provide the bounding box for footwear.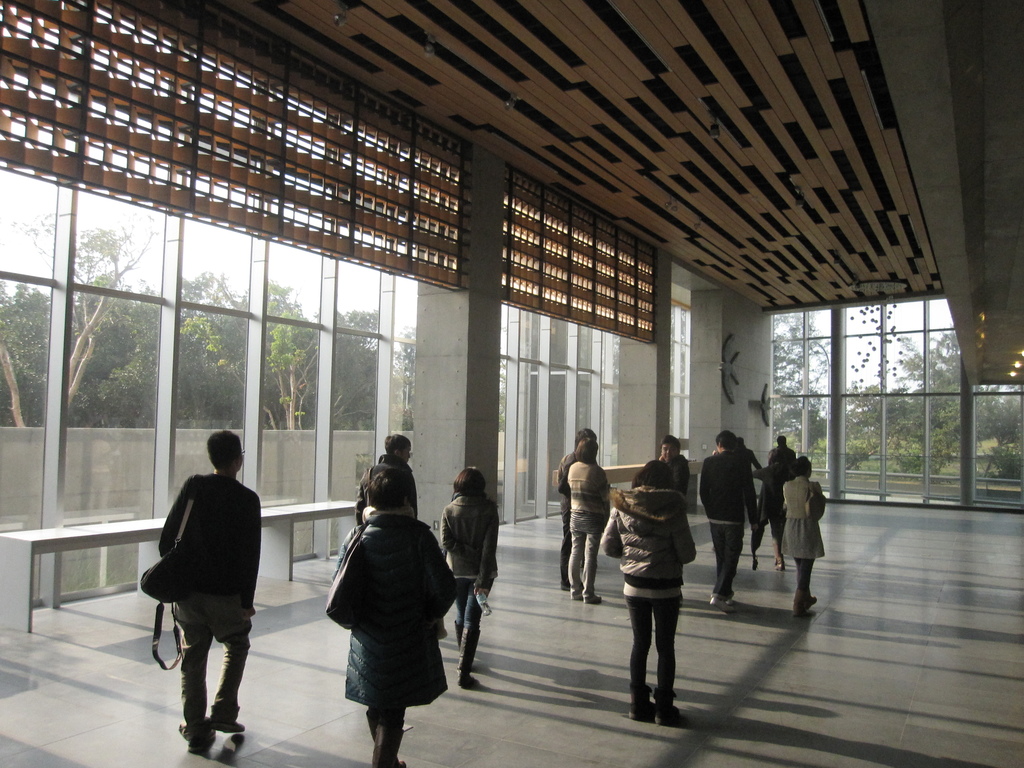
Rect(569, 592, 584, 599).
